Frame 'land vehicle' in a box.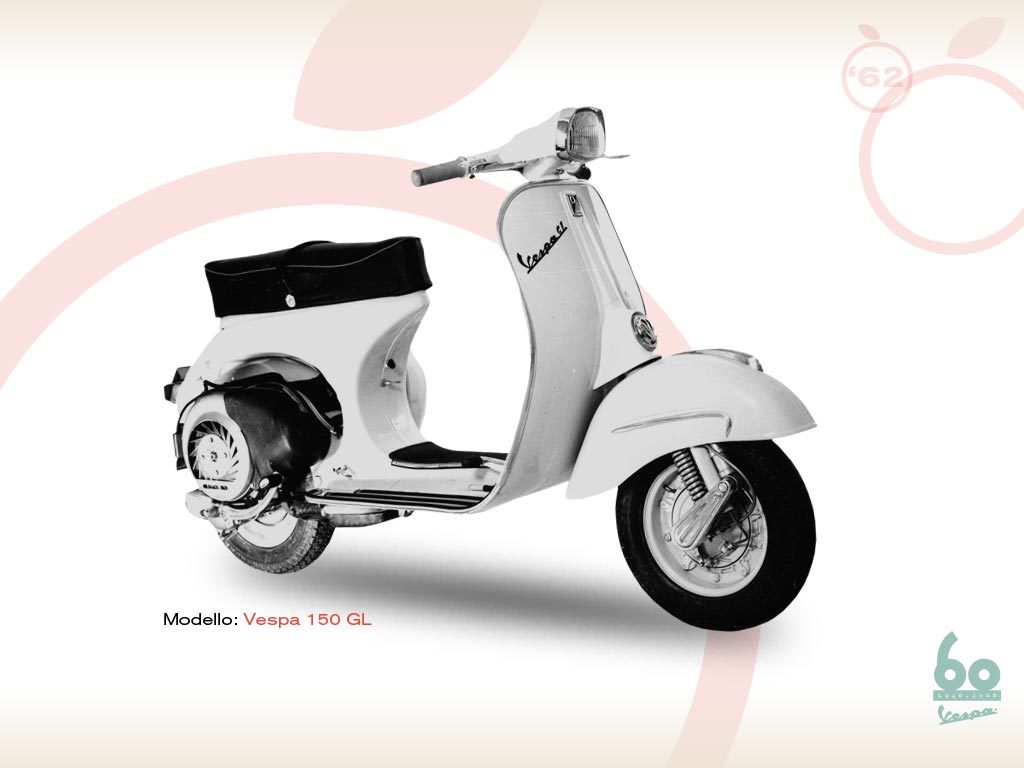
170:128:865:663.
